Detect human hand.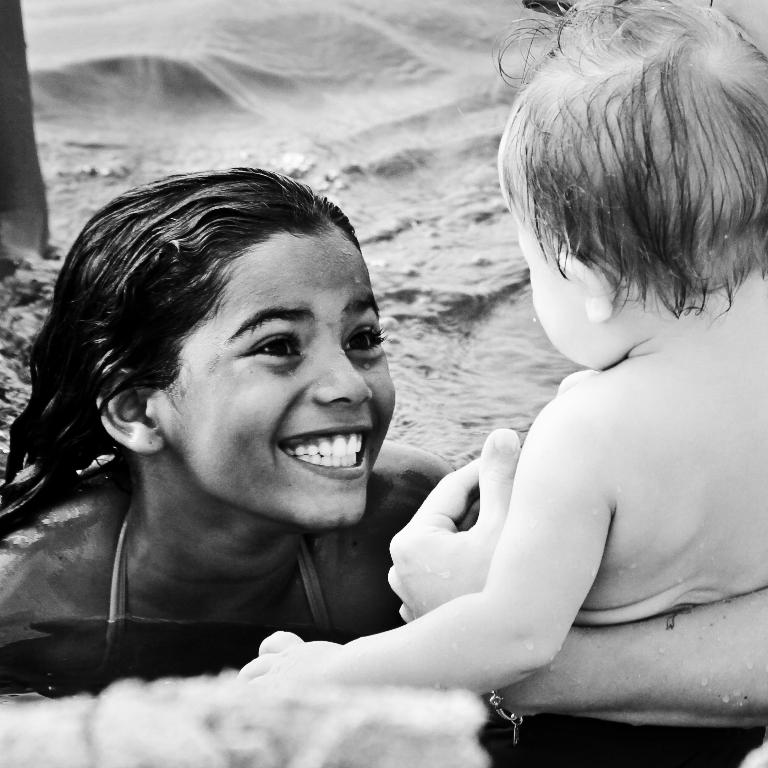
Detected at (x1=240, y1=641, x2=348, y2=695).
